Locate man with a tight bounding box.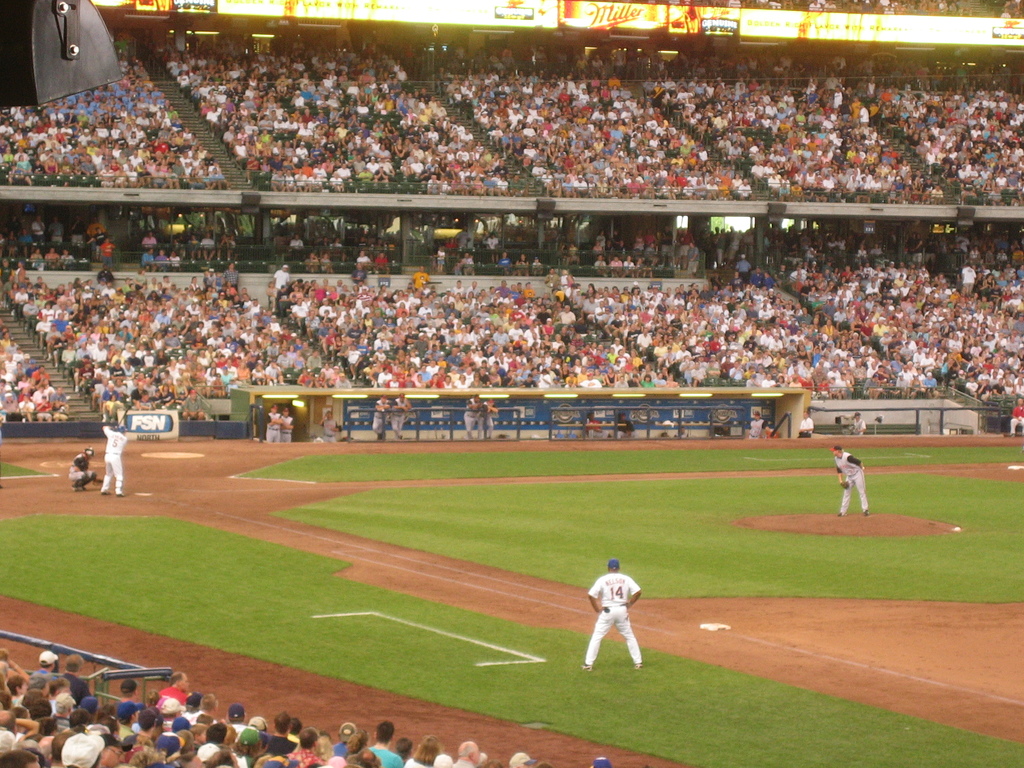
rect(265, 403, 280, 438).
